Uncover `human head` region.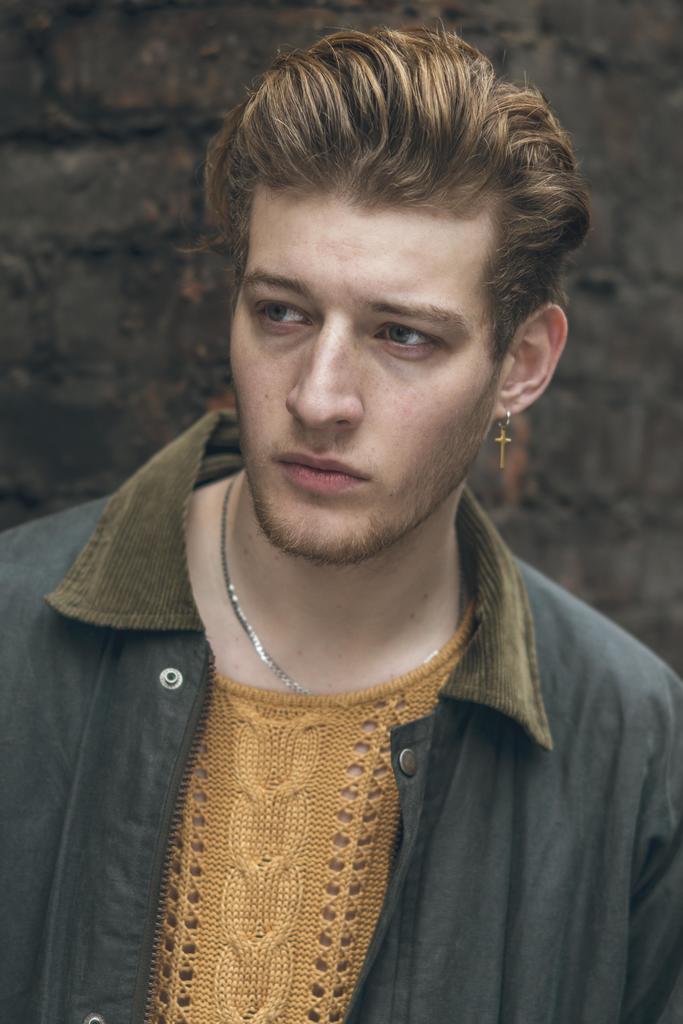
Uncovered: (left=205, top=21, right=562, bottom=517).
